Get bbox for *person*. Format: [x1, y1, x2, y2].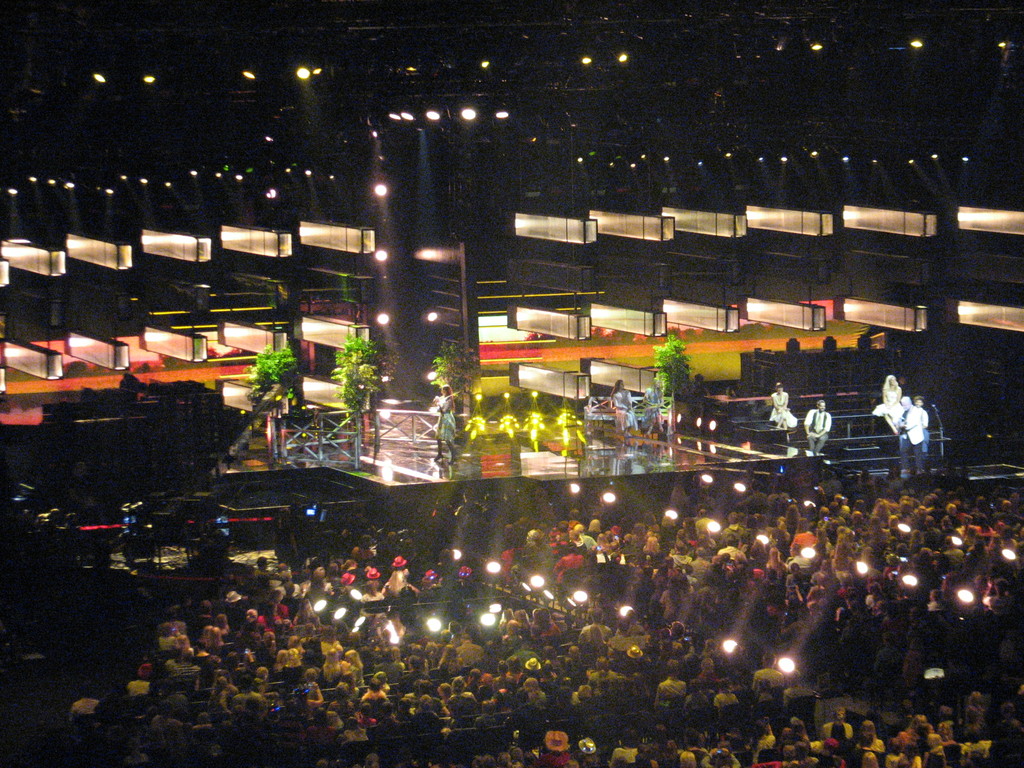
[898, 393, 924, 474].
